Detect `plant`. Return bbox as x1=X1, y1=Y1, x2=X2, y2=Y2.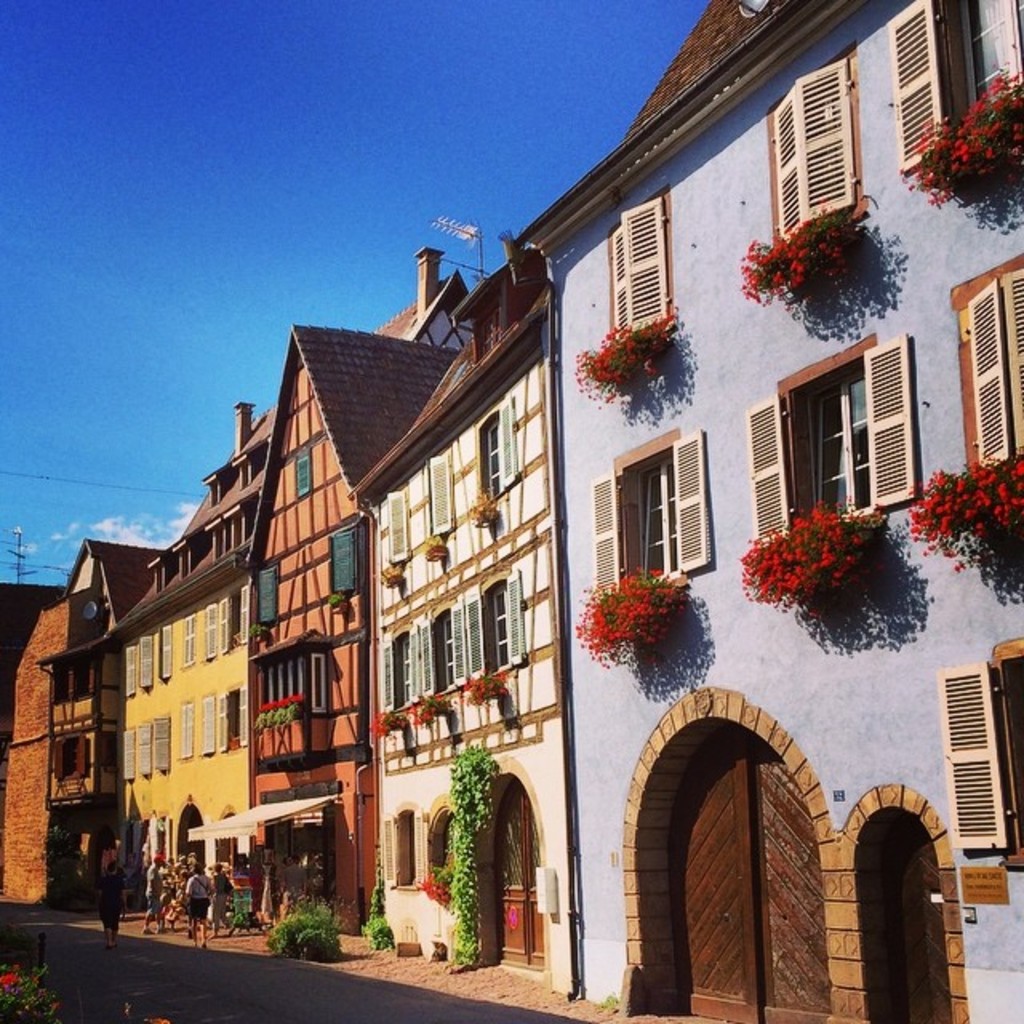
x1=469, y1=490, x2=498, y2=530.
